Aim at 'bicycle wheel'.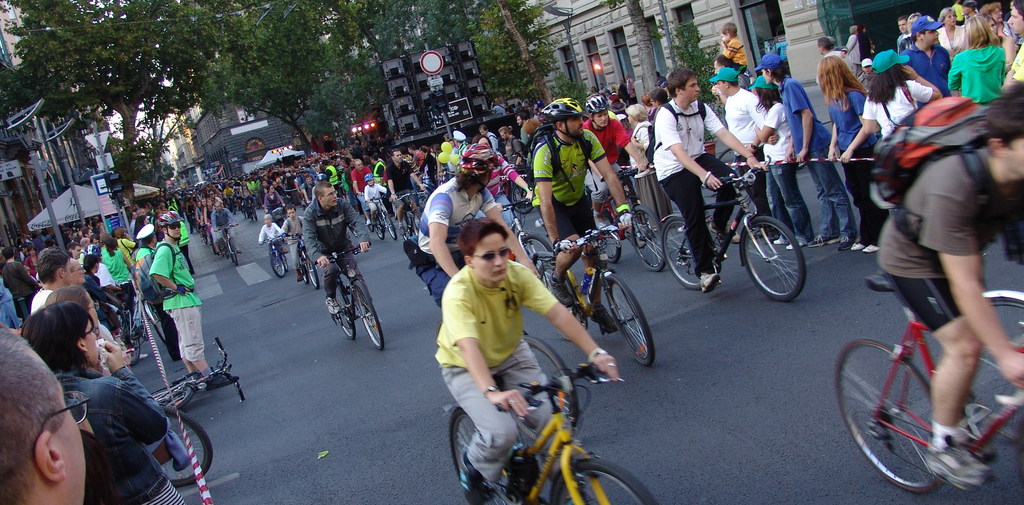
Aimed at bbox(831, 335, 965, 502).
